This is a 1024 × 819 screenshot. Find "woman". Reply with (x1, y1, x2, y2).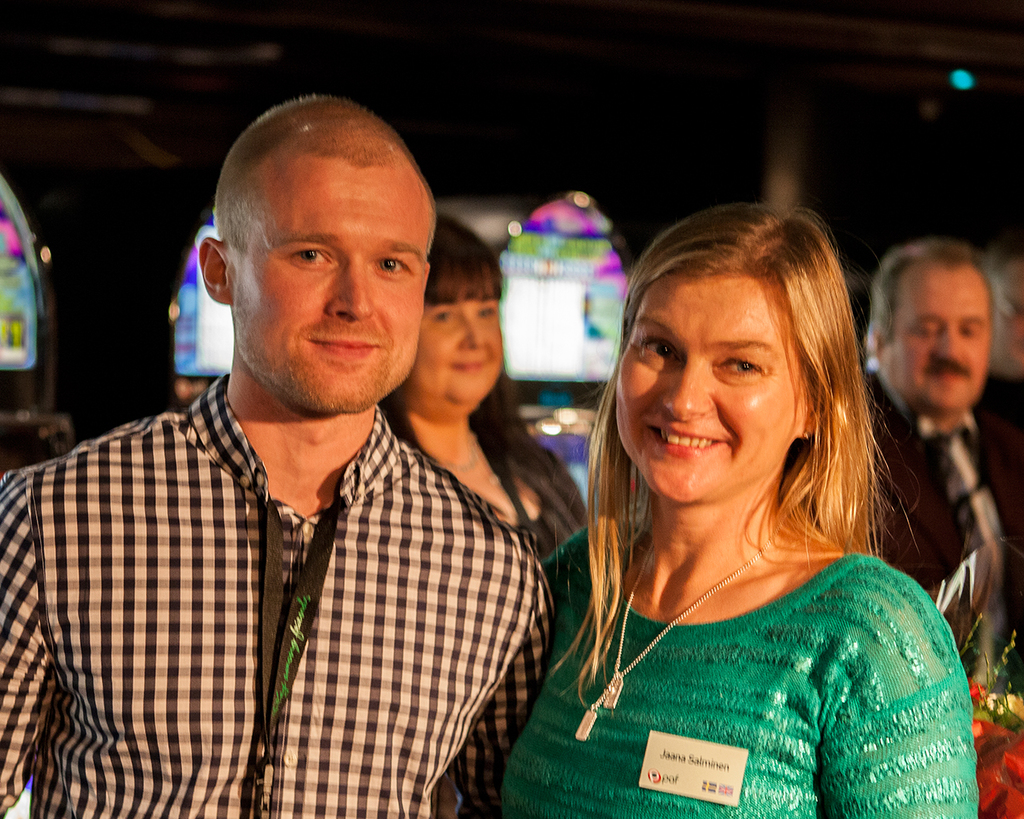
(473, 206, 950, 797).
